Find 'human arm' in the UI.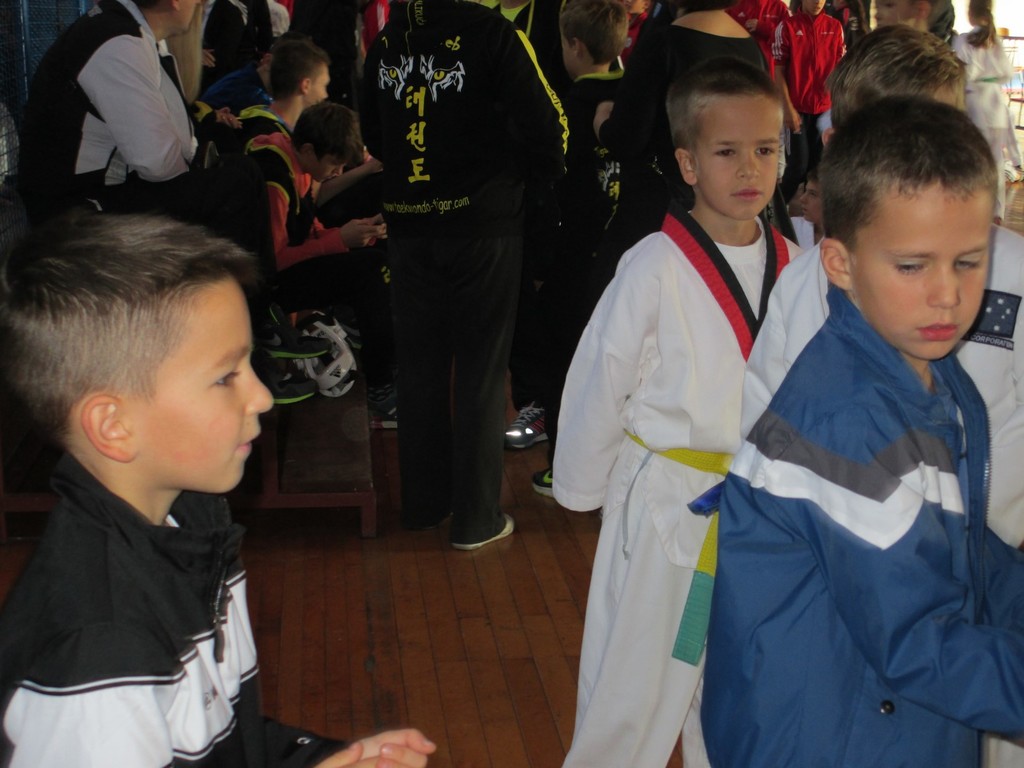
UI element at pyautogui.locateOnScreen(552, 268, 643, 515).
